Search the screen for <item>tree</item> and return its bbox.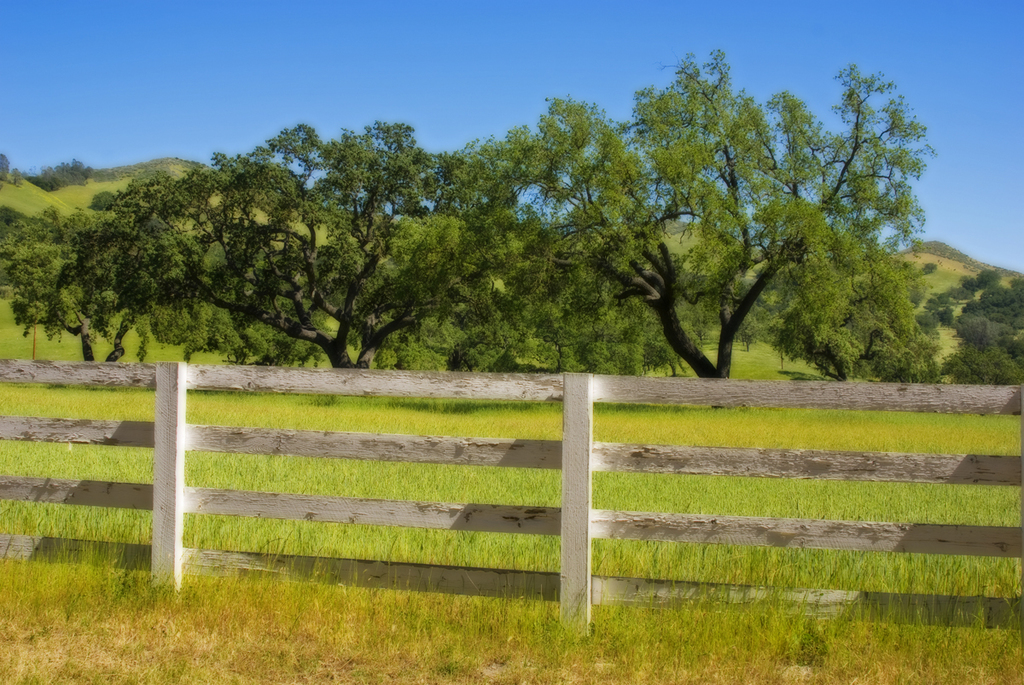
Found: (10,168,28,186).
